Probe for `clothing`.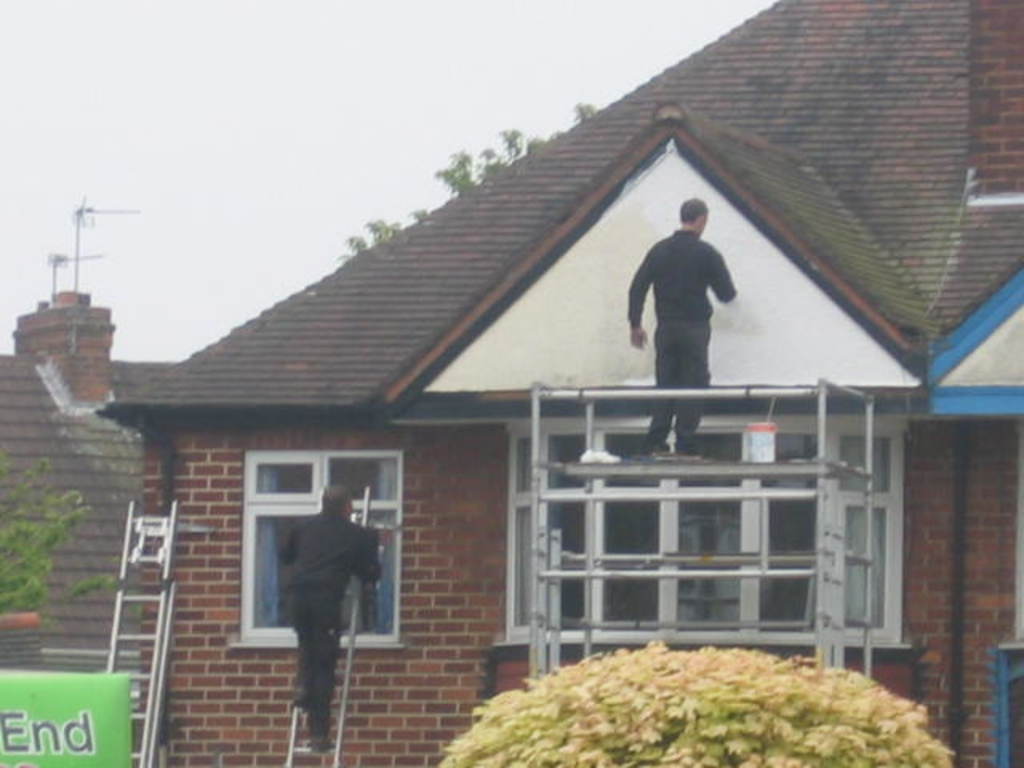
Probe result: locate(629, 227, 746, 443).
